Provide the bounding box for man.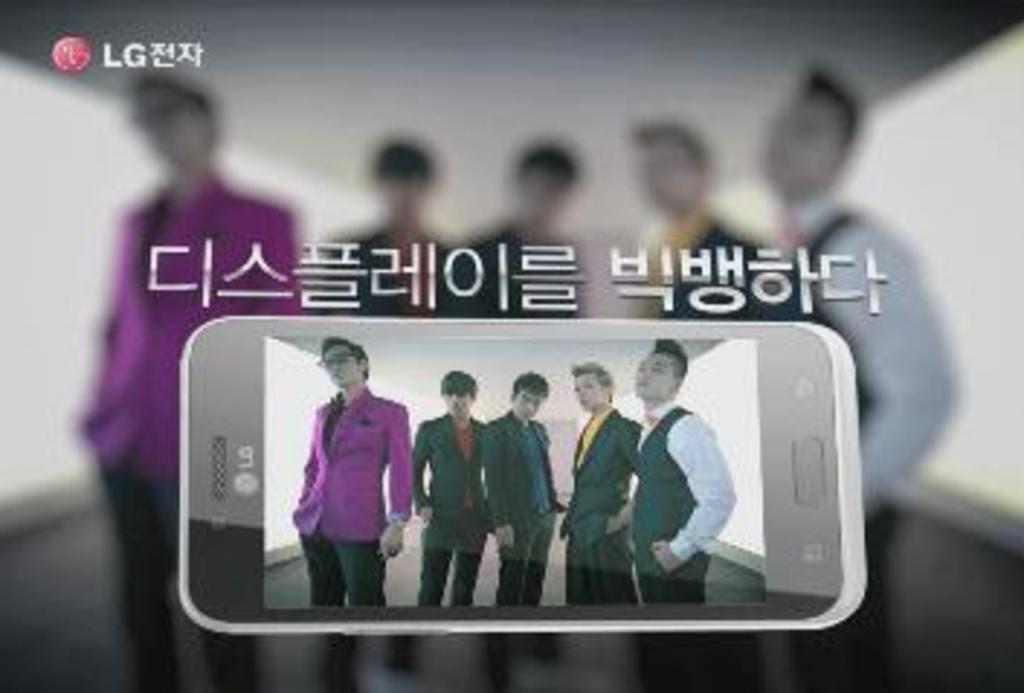
bbox(554, 360, 641, 612).
